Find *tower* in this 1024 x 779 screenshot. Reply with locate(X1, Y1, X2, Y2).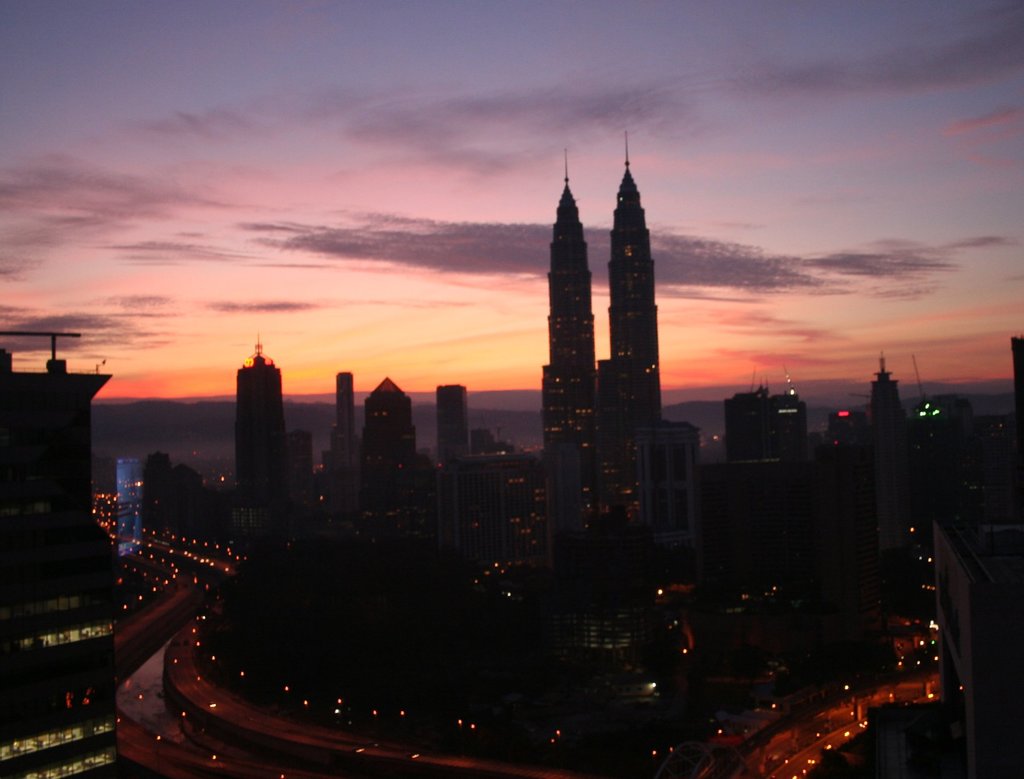
locate(722, 380, 804, 454).
